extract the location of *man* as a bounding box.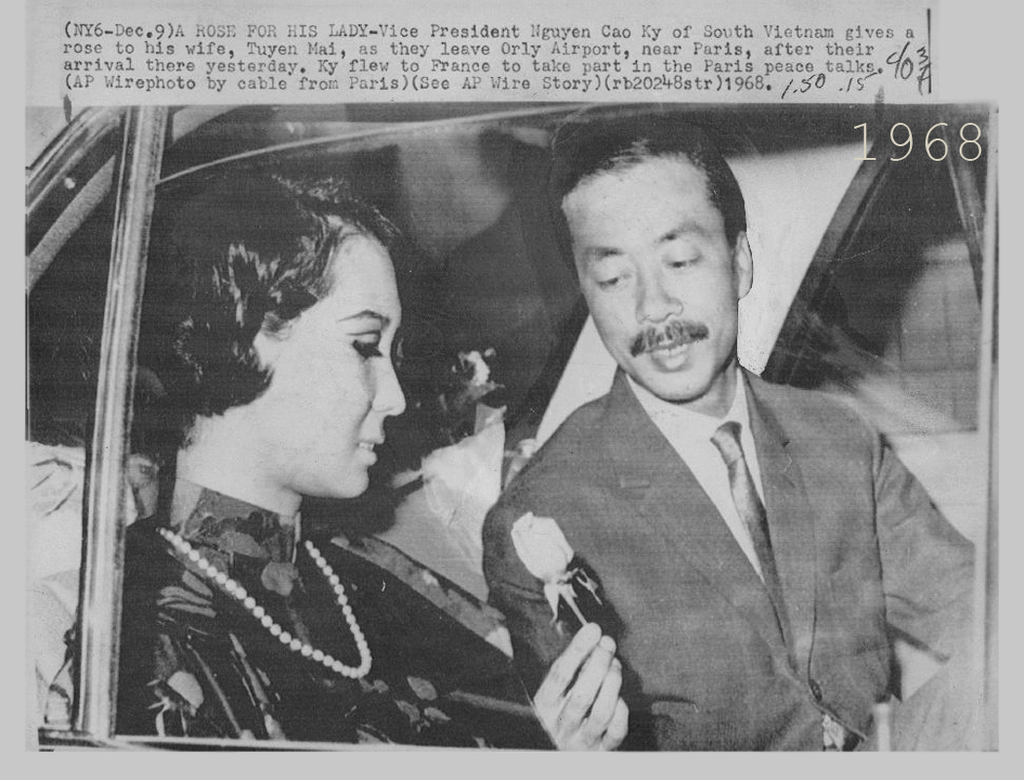
bbox=[485, 100, 979, 754].
